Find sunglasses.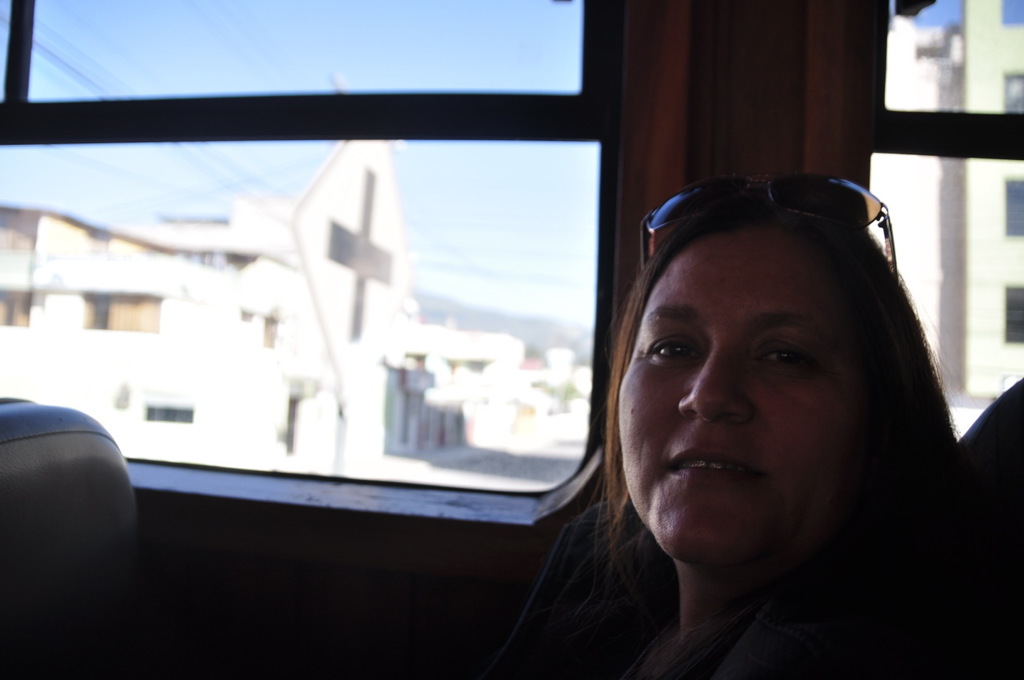
bbox=[640, 174, 900, 281].
